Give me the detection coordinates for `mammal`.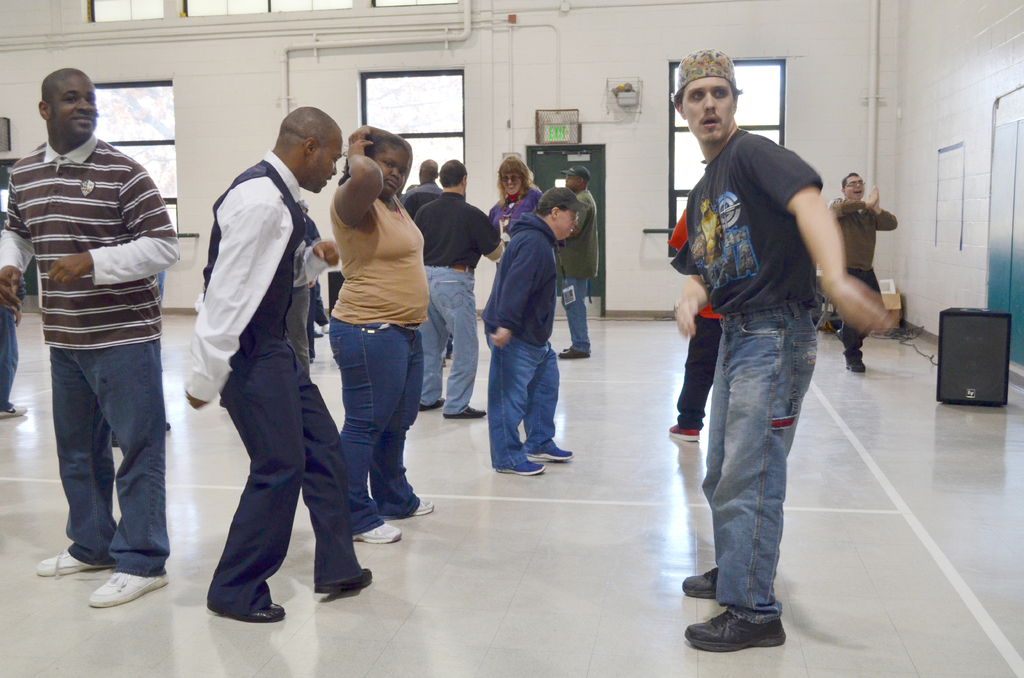
select_region(824, 168, 895, 377).
